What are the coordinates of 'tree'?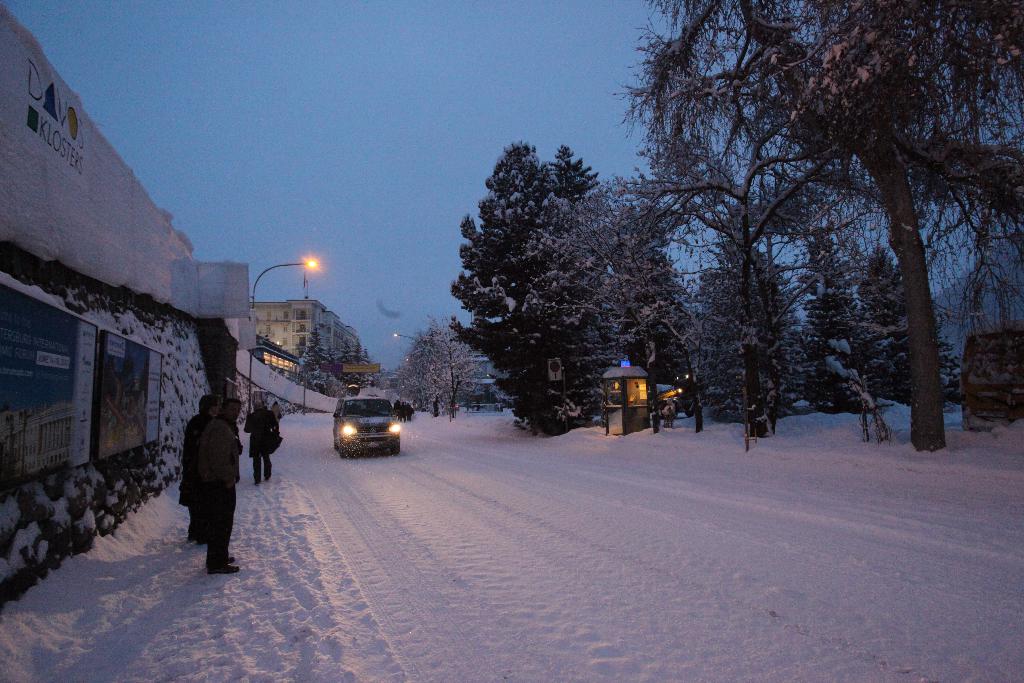
bbox(442, 138, 916, 440).
